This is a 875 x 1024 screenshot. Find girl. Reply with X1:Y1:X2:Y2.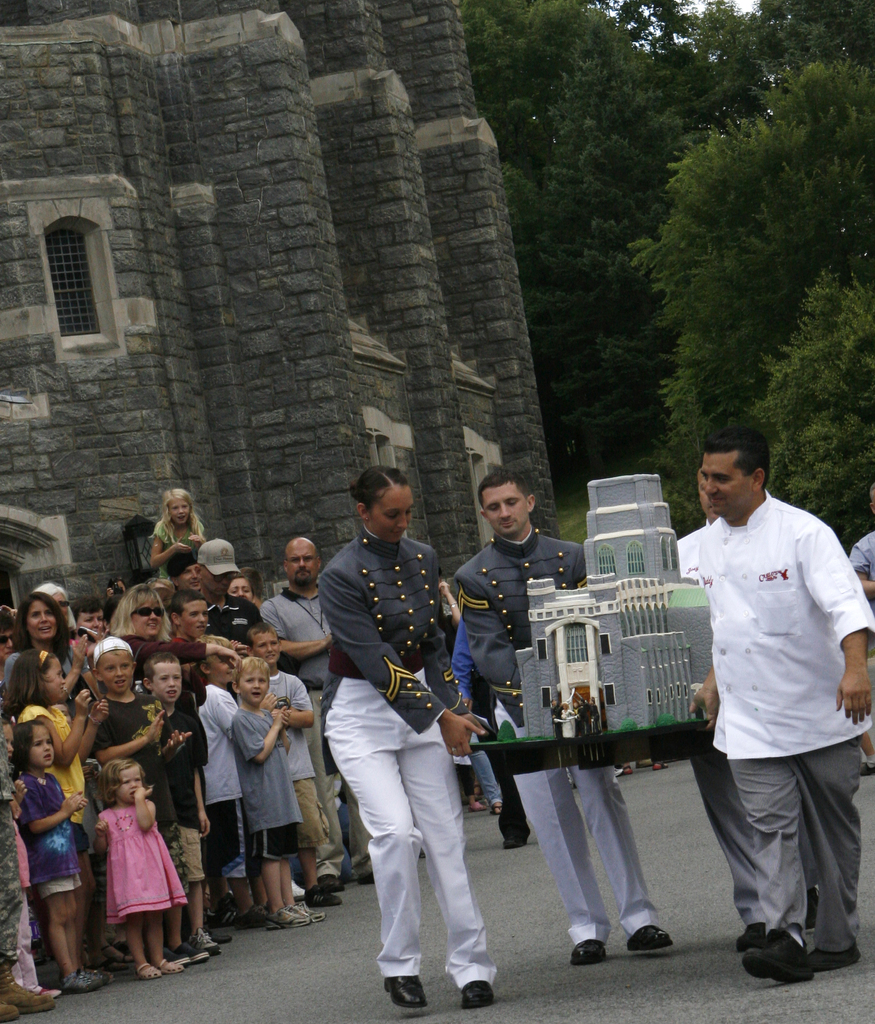
3:646:108:966.
